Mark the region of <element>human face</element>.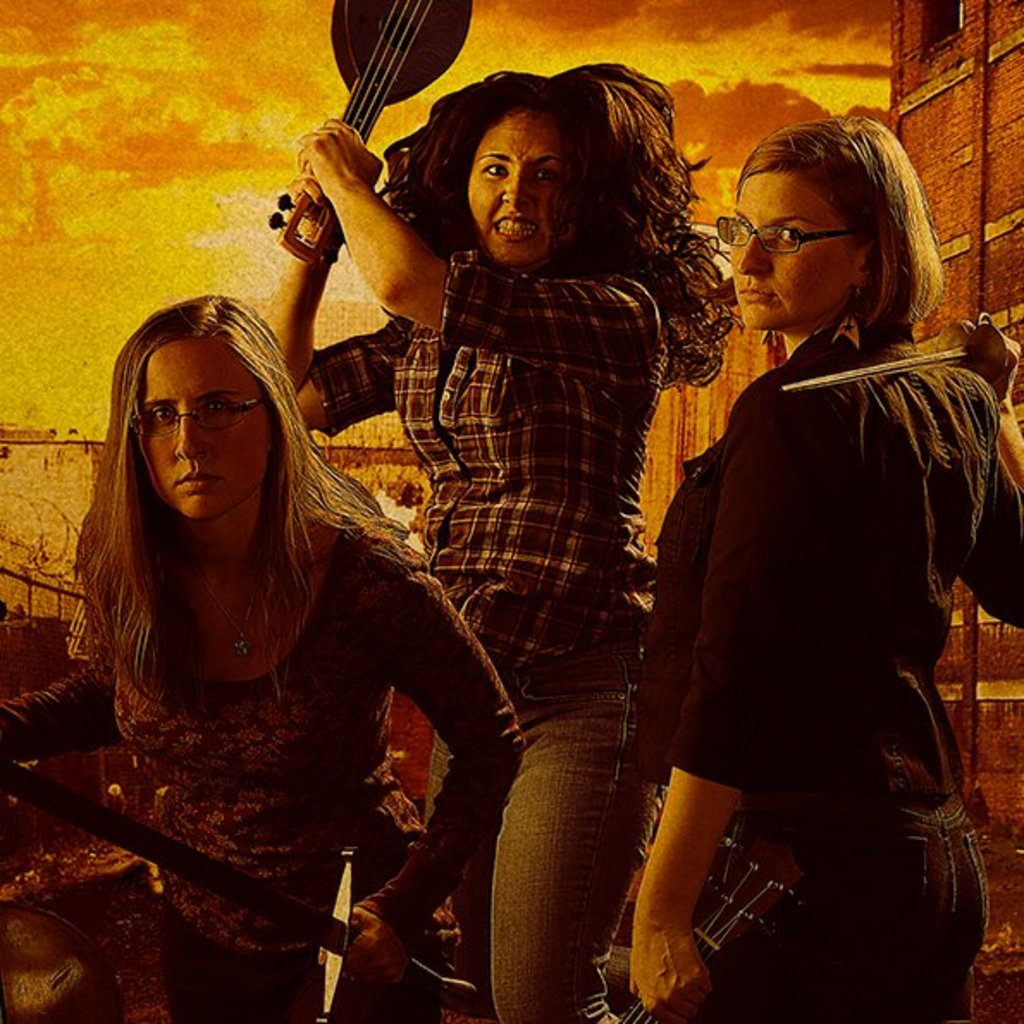
Region: {"left": 129, "top": 337, "right": 274, "bottom": 523}.
